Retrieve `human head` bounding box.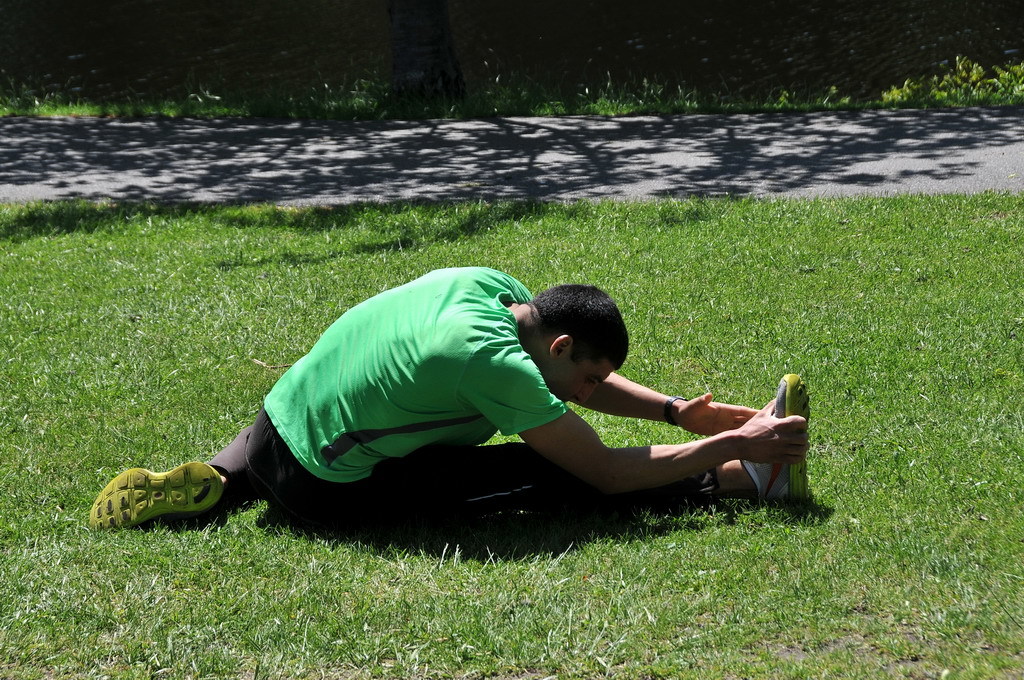
Bounding box: x1=523, y1=284, x2=635, y2=383.
